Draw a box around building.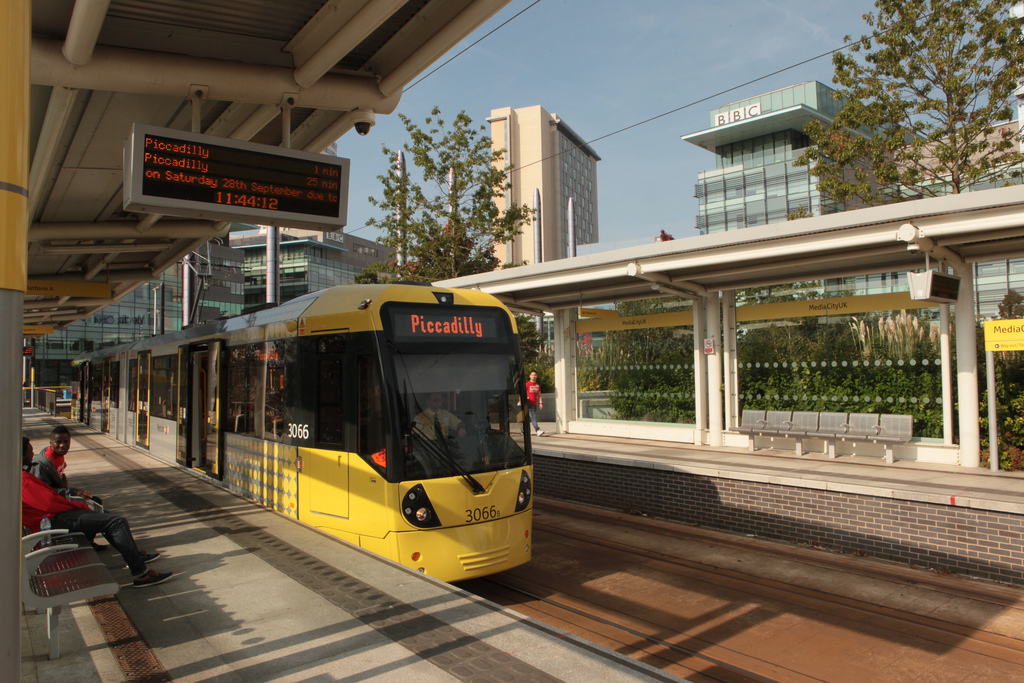
bbox=(430, 187, 1023, 476).
